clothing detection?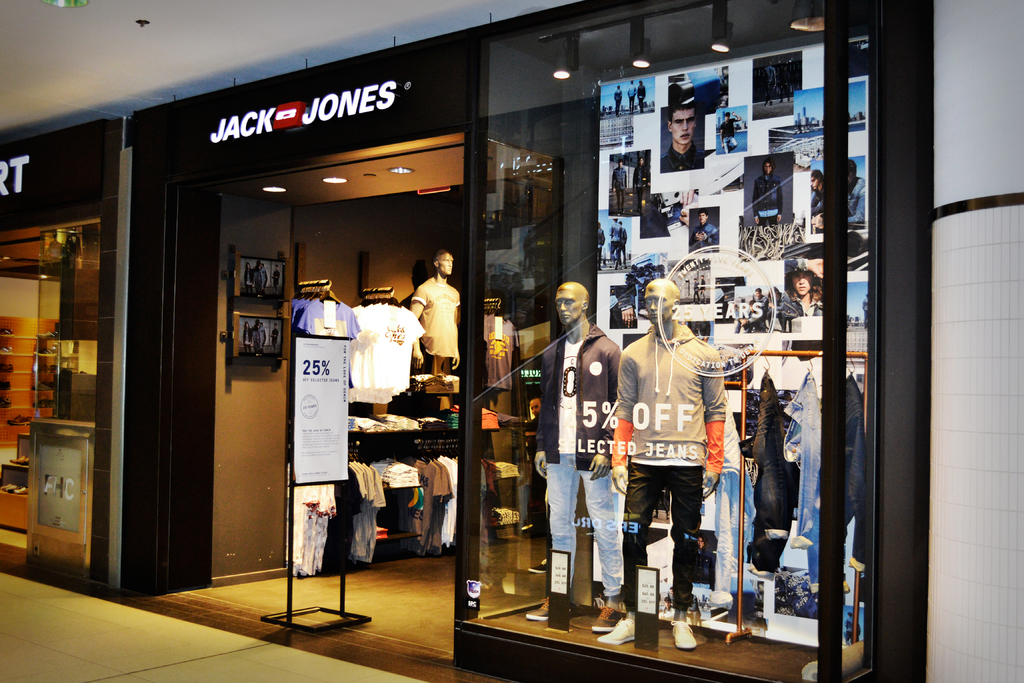
rect(271, 329, 278, 352)
